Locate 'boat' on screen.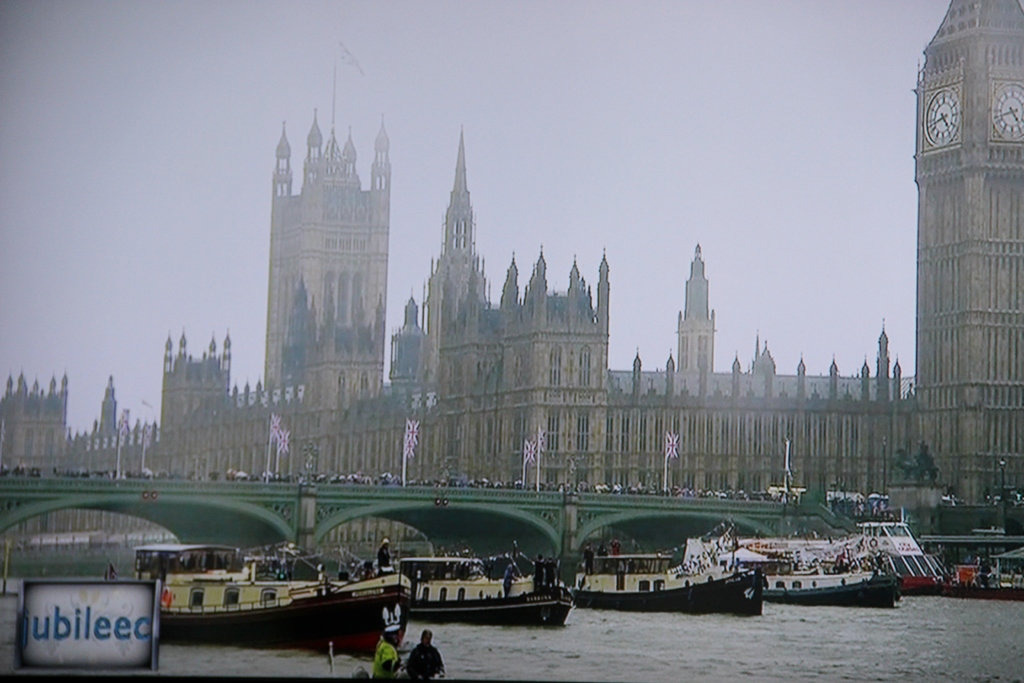
On screen at {"x1": 128, "y1": 537, "x2": 417, "y2": 654}.
